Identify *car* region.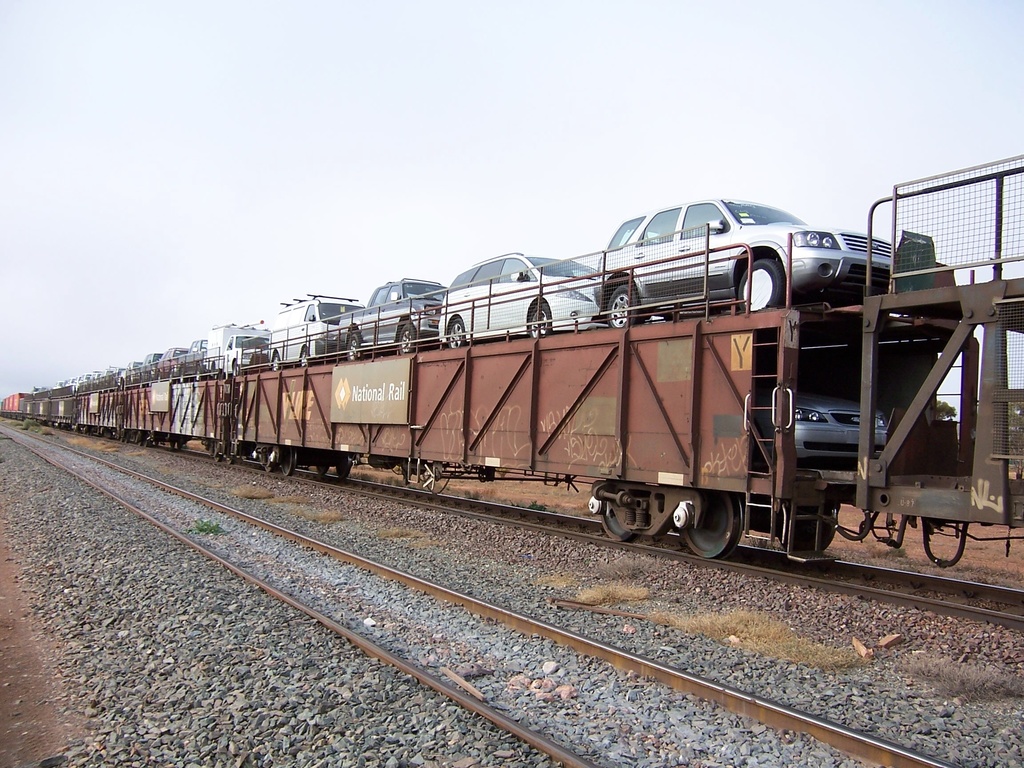
Region: 441:248:598:343.
